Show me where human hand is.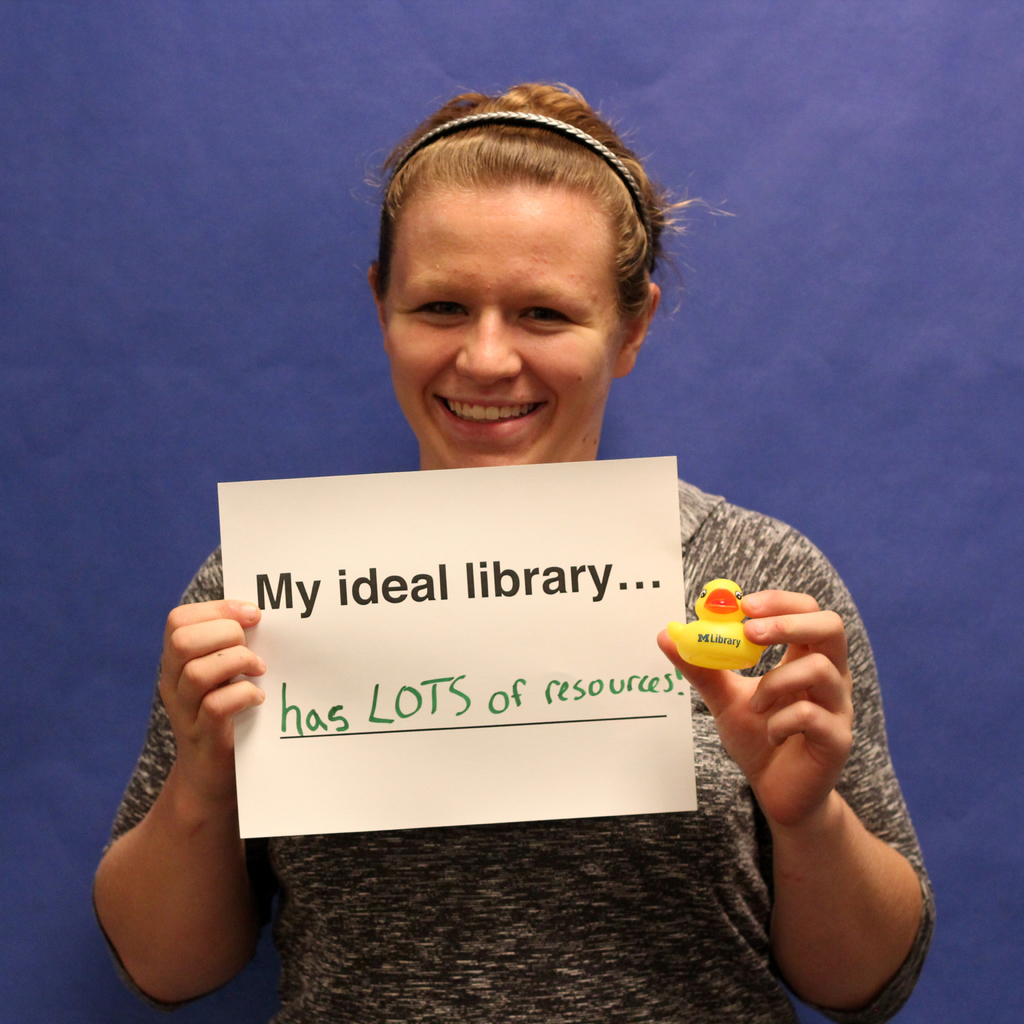
human hand is at box(675, 611, 955, 976).
